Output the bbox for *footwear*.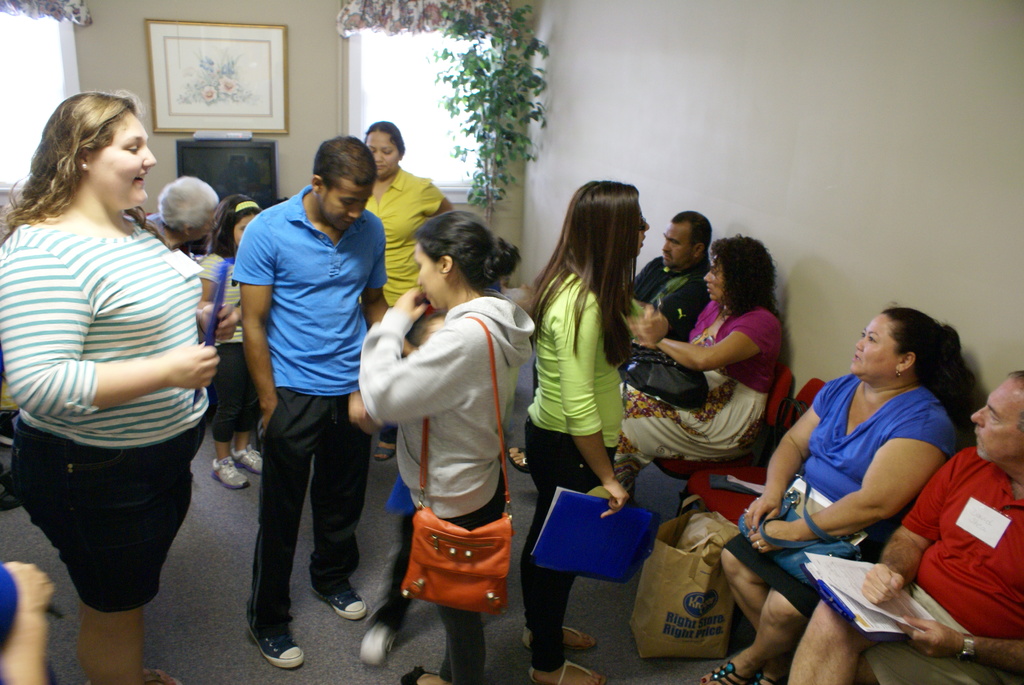
Rect(324, 576, 359, 618).
